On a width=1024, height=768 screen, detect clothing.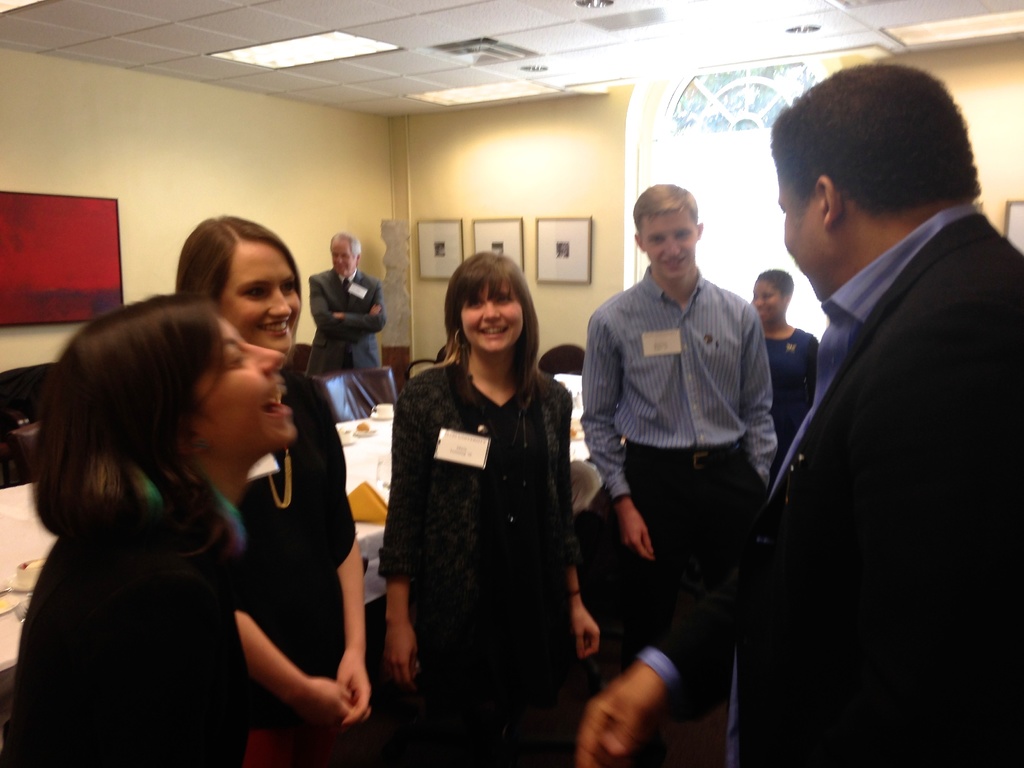
pyautogui.locateOnScreen(639, 200, 1023, 767).
